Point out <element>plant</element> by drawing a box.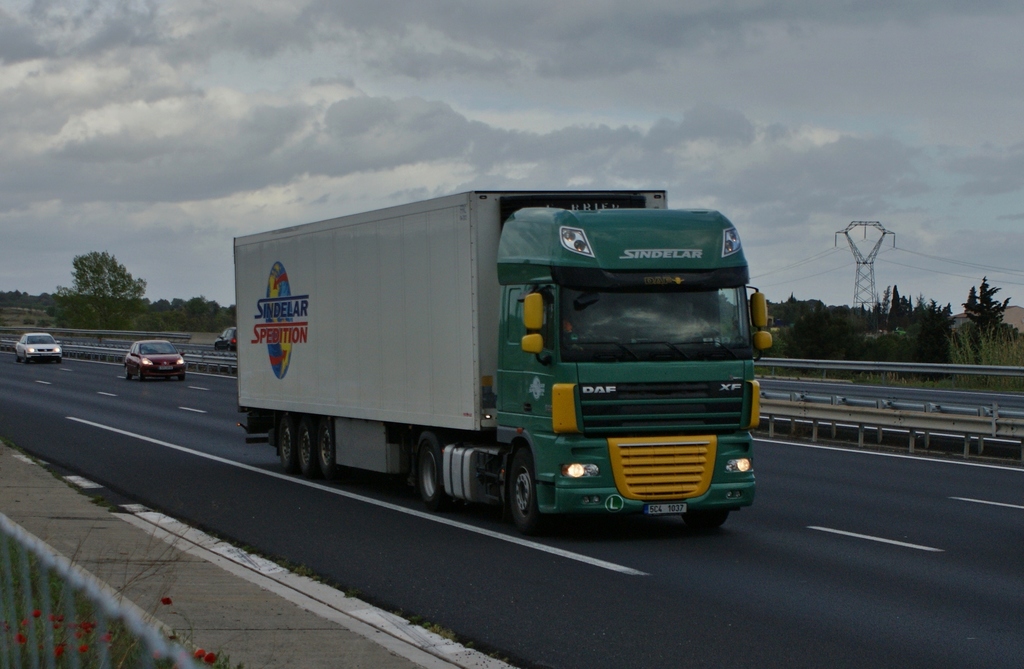
[115,310,143,333].
